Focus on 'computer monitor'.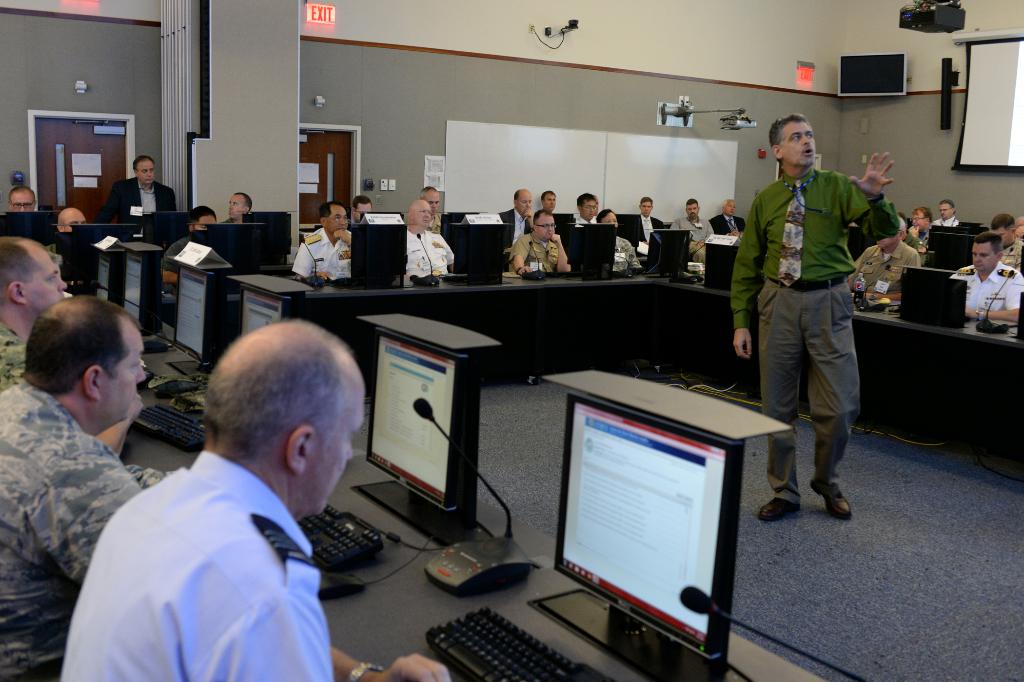
Focused at pyautogui.locateOnScreen(117, 239, 164, 357).
